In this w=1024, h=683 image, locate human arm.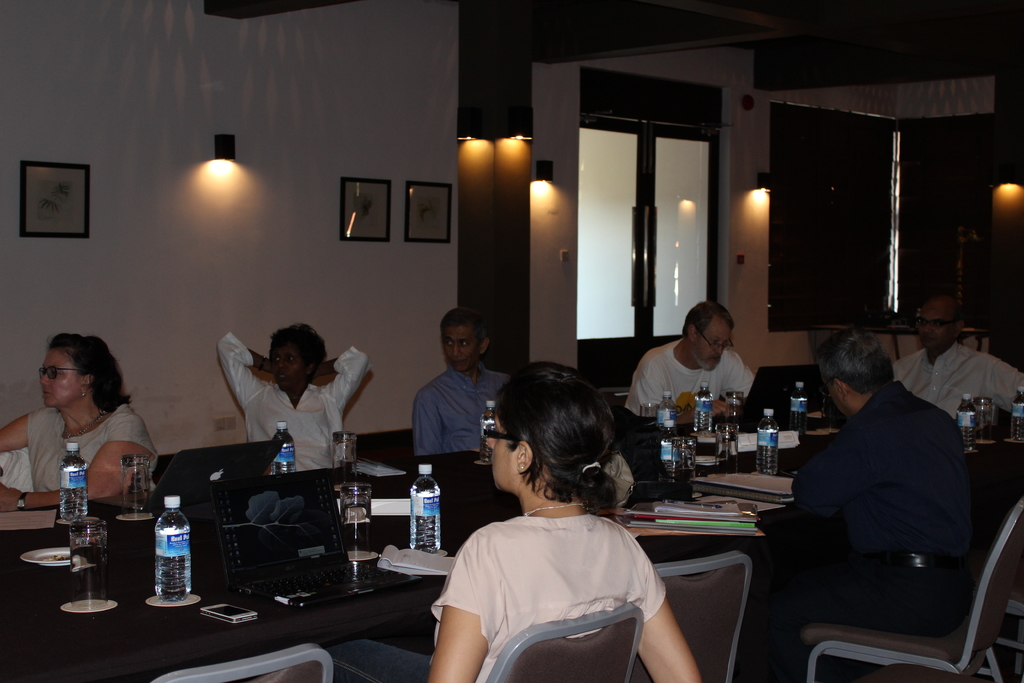
Bounding box: BBox(977, 348, 1023, 422).
